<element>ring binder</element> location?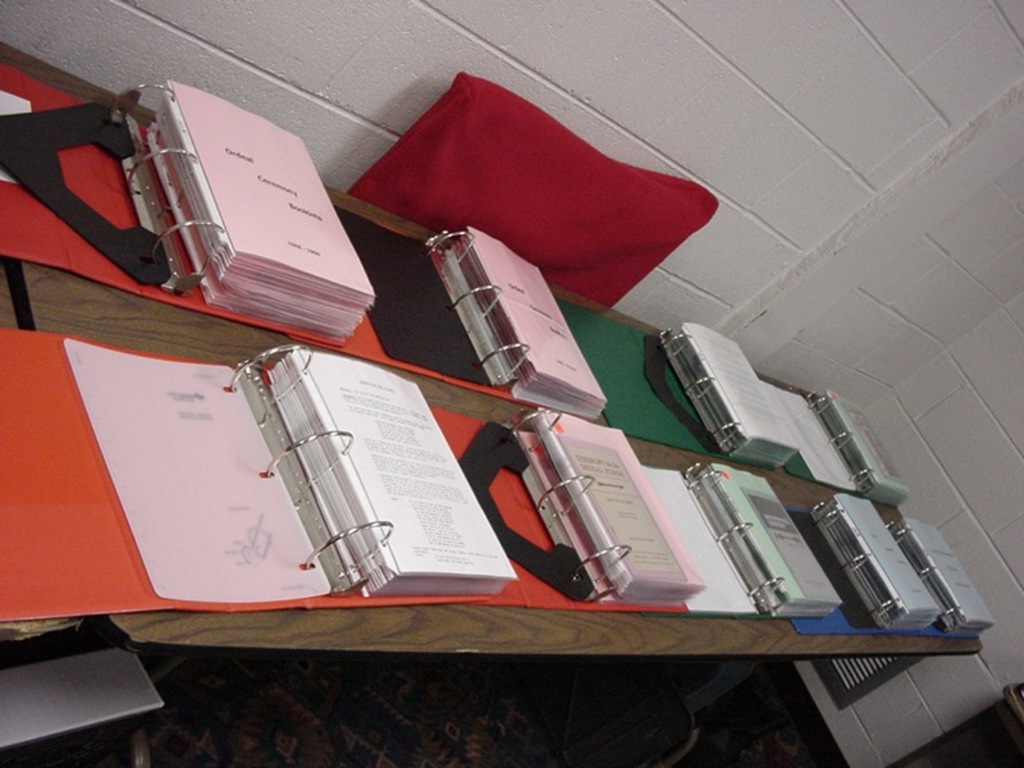
<bbox>678, 456, 794, 612</bbox>
